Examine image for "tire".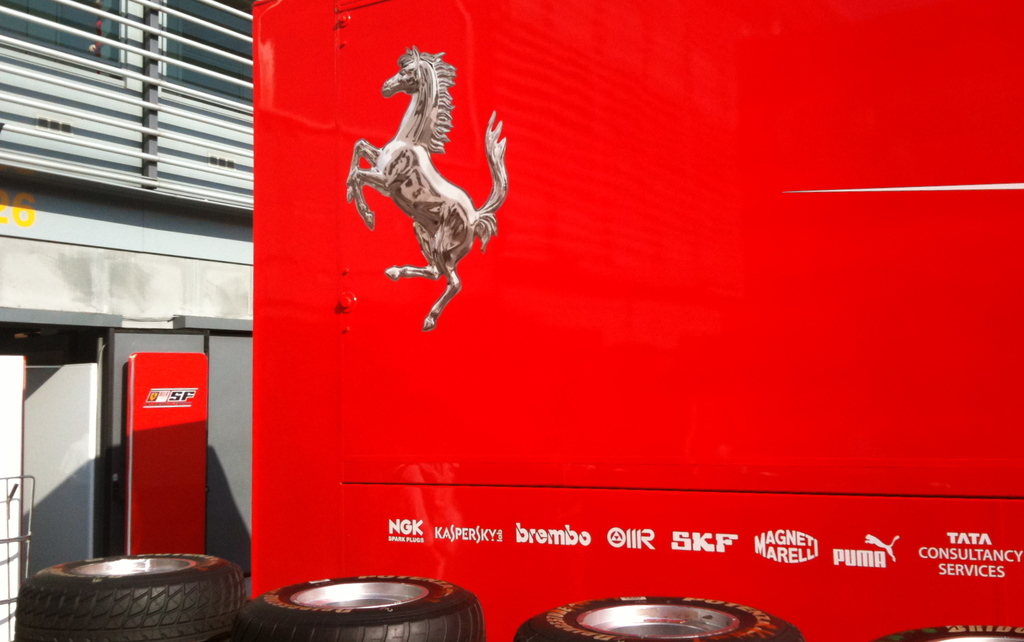
Examination result: bbox(241, 570, 484, 641).
